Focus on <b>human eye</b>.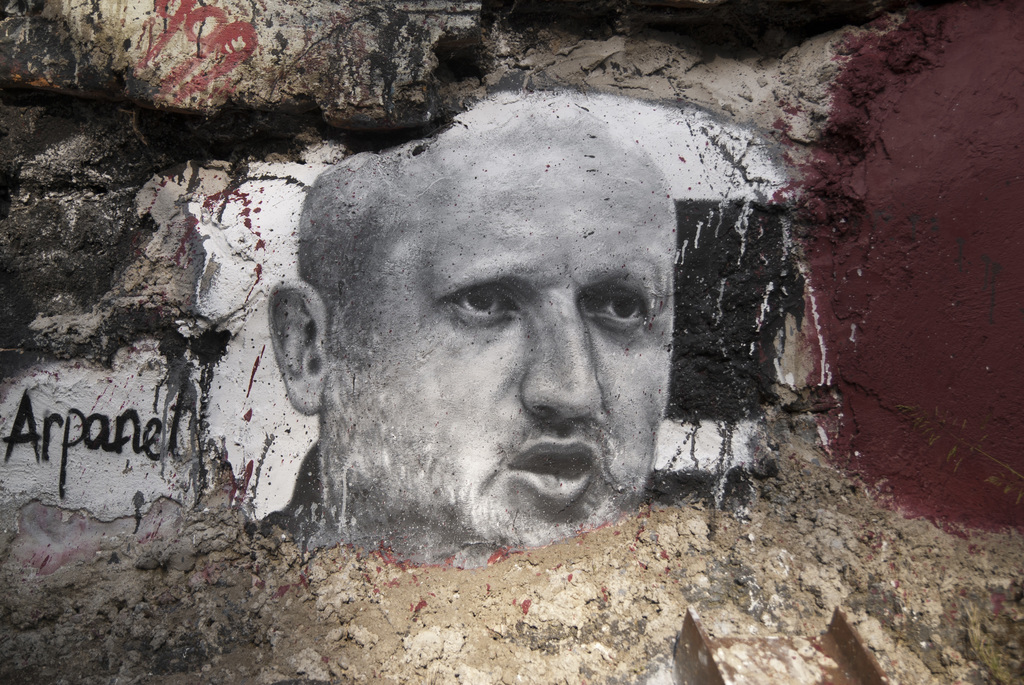
Focused at [434, 278, 522, 329].
